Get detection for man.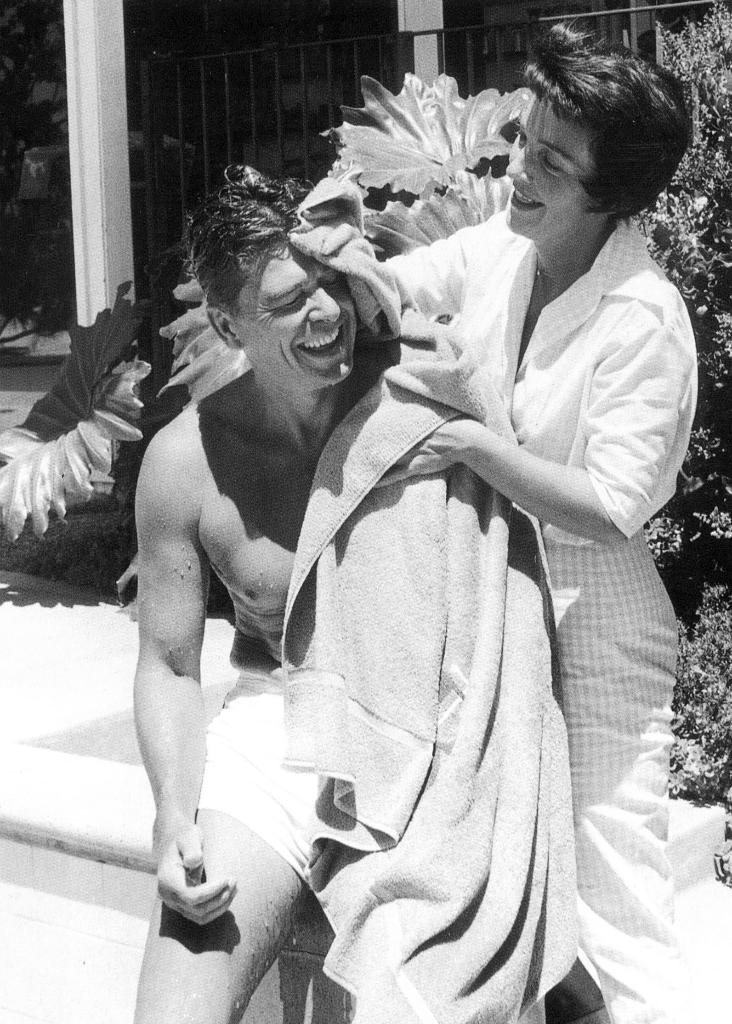
Detection: 106:163:412:968.
